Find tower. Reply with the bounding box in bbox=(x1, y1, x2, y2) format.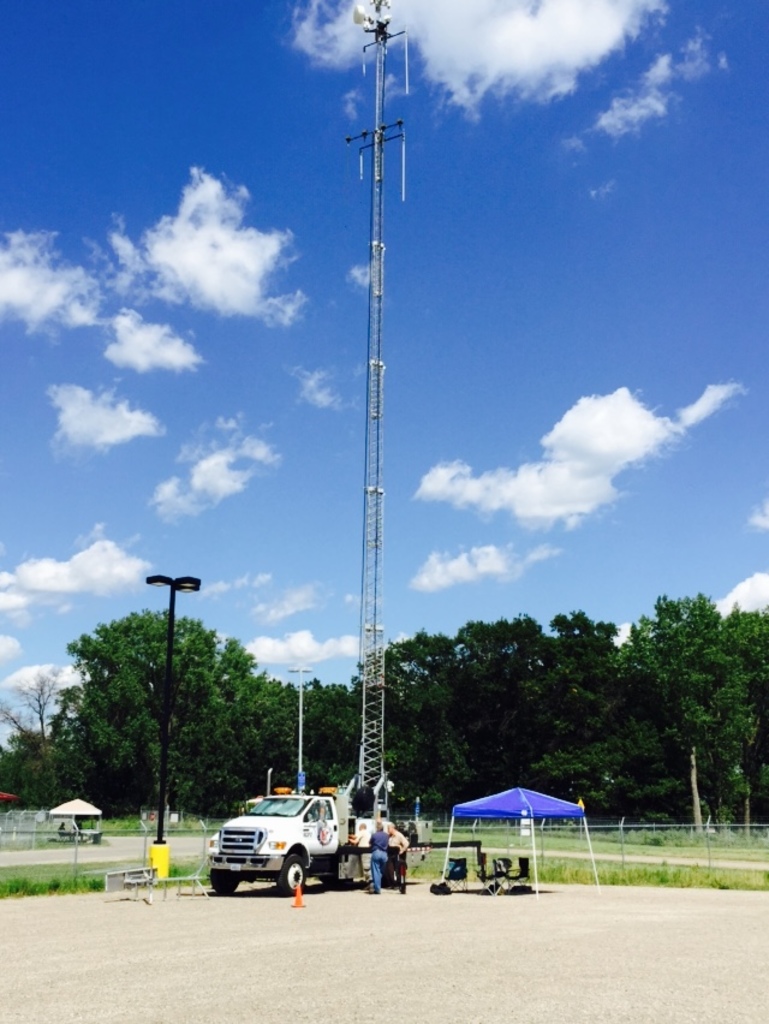
bbox=(362, 0, 405, 805).
